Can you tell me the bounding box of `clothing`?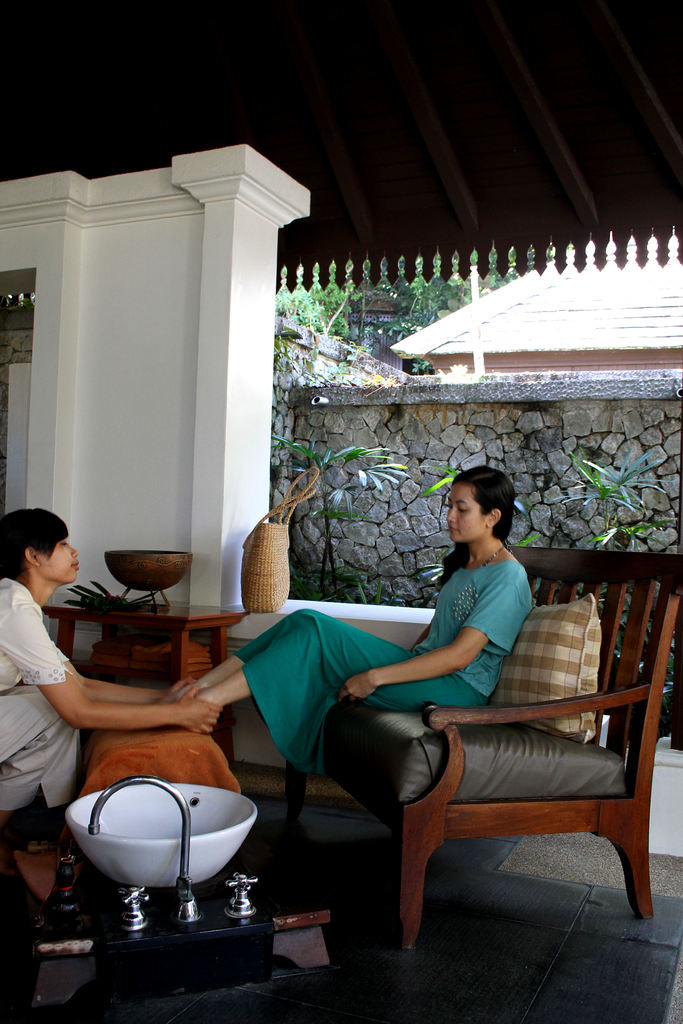
(248, 545, 534, 737).
